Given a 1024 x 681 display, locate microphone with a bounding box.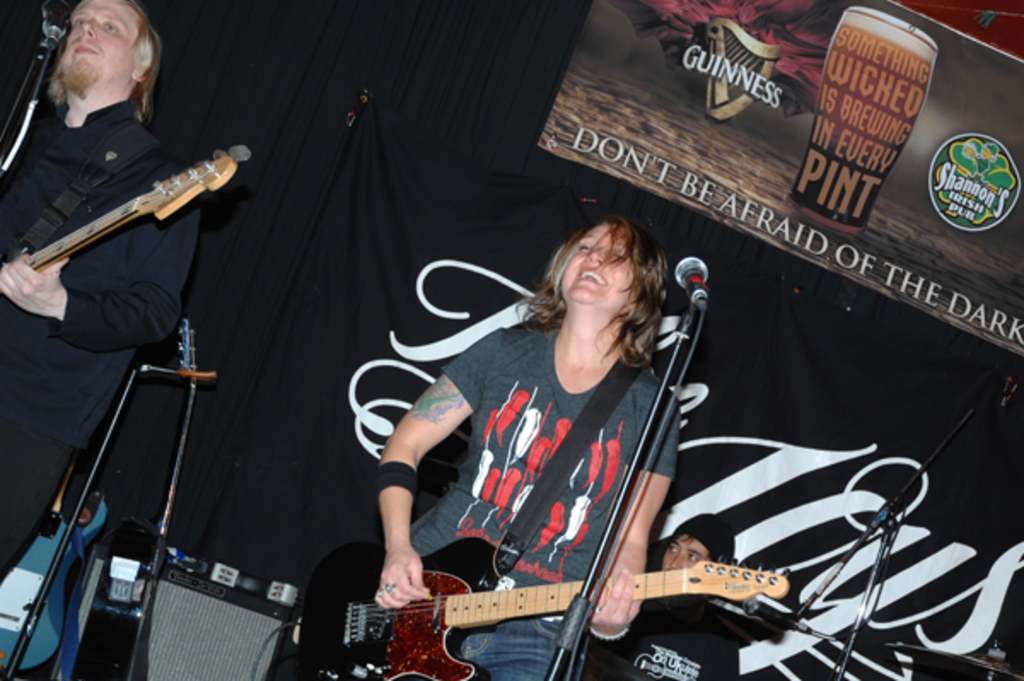
Located: l=660, t=276, r=725, b=379.
